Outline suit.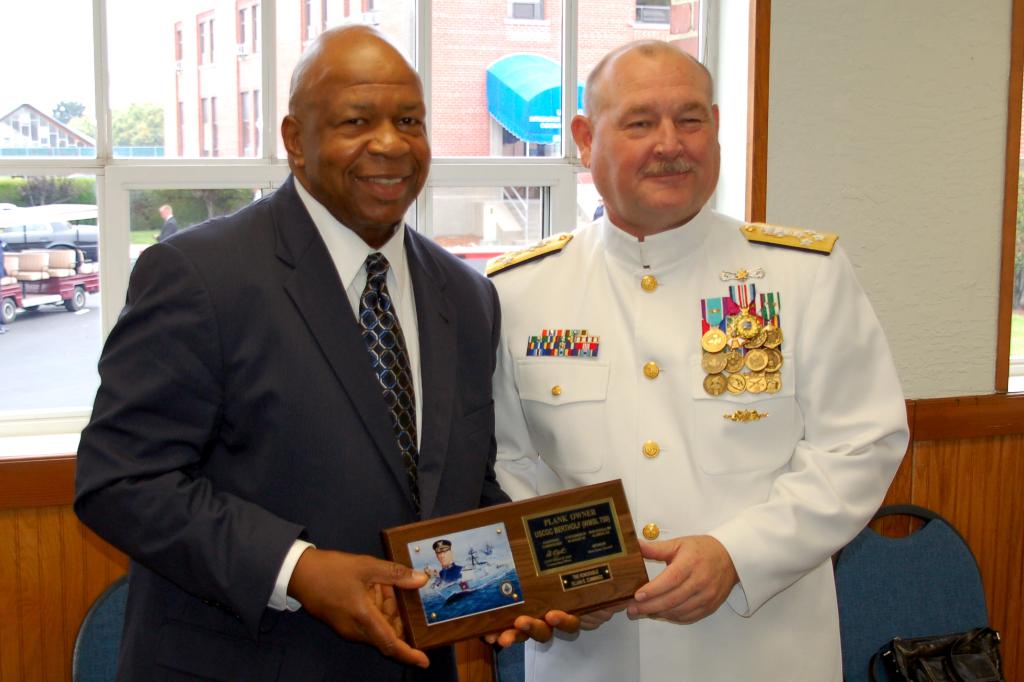
Outline: box(92, 89, 527, 668).
